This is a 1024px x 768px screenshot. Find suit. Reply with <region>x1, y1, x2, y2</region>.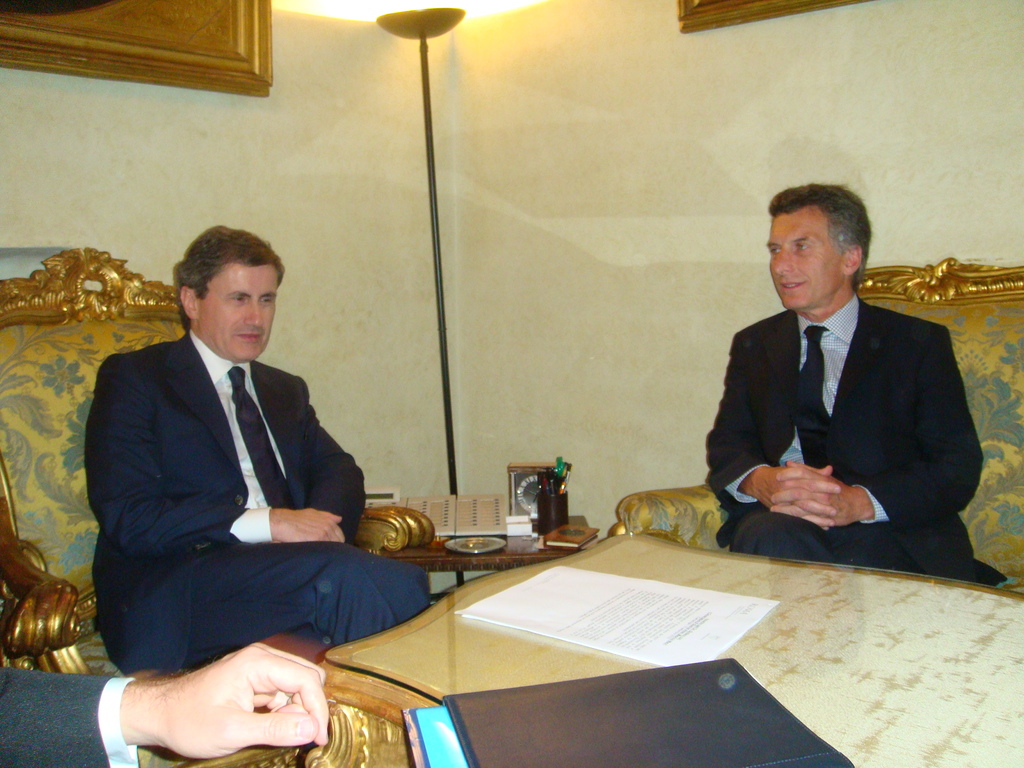
<region>703, 291, 1009, 593</region>.
